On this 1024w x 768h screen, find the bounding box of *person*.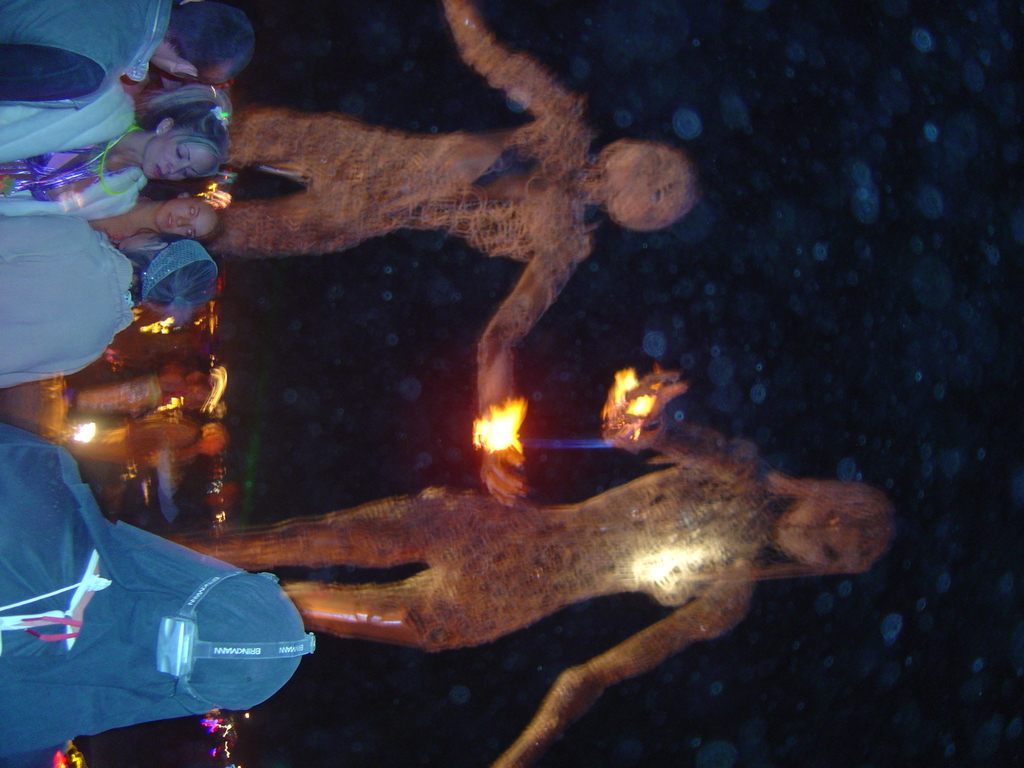
Bounding box: box=[164, 362, 884, 762].
